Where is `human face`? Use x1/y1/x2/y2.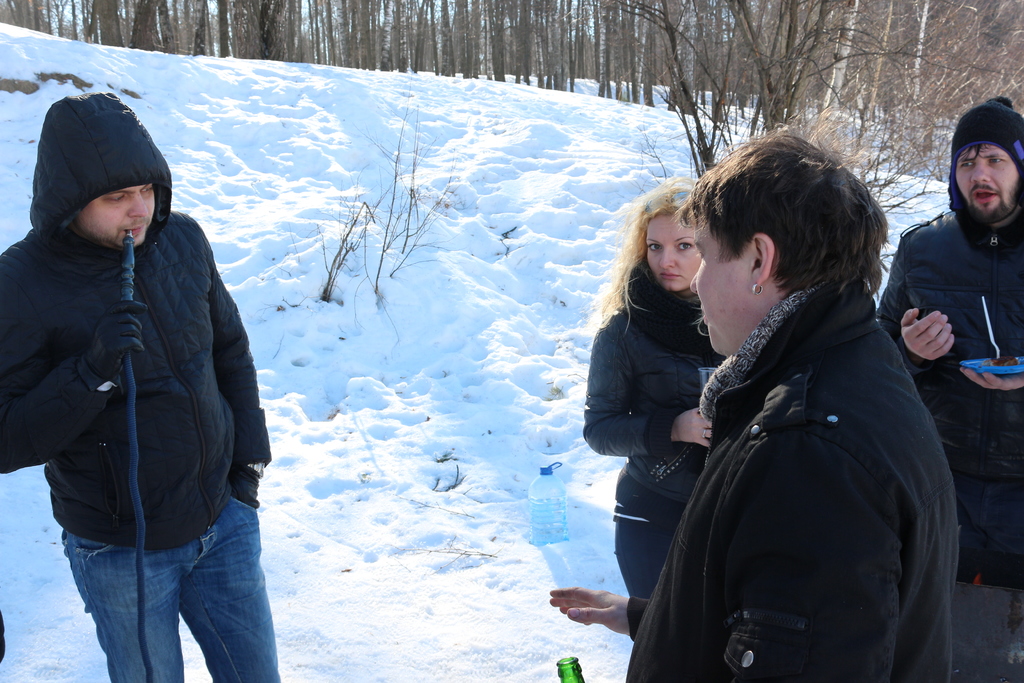
645/217/701/289.
